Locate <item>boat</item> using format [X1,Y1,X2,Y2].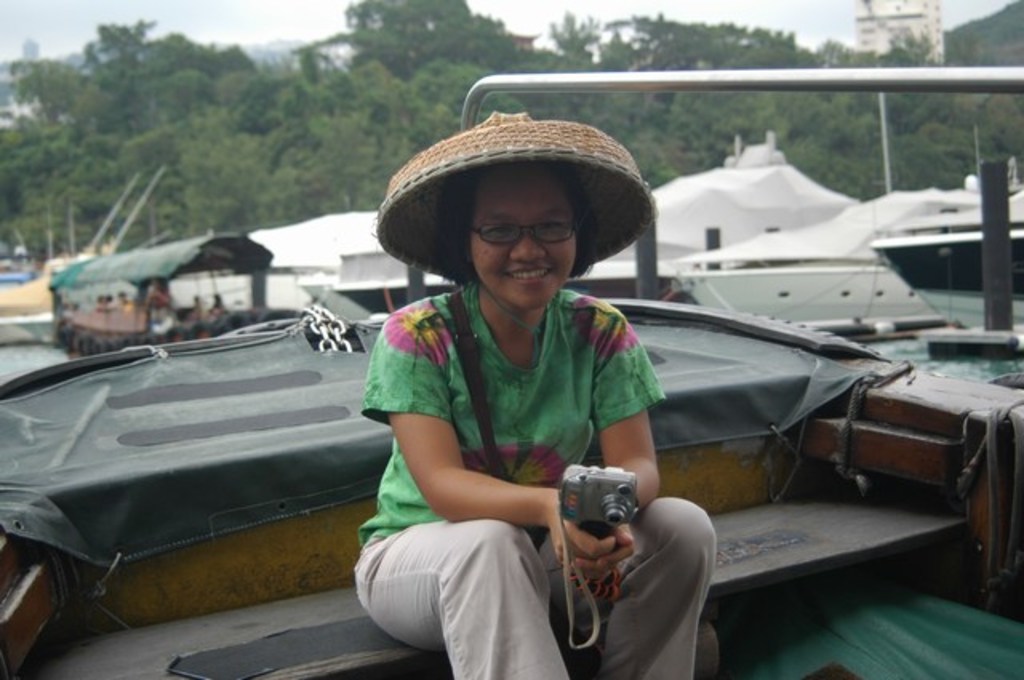
[46,256,277,360].
